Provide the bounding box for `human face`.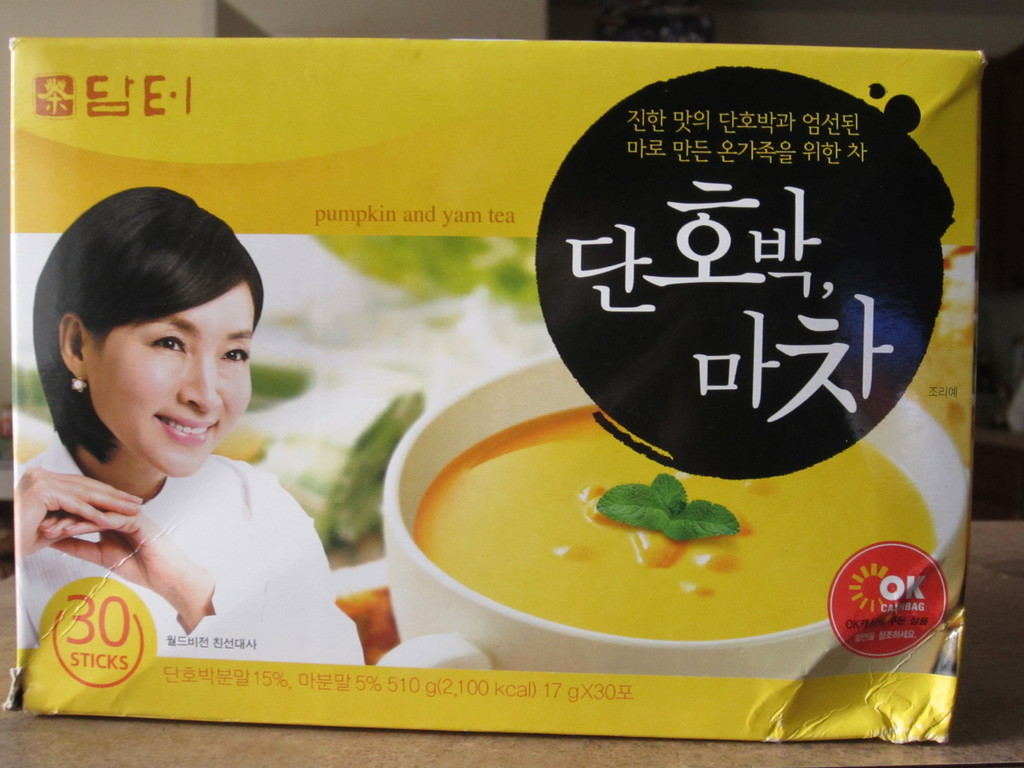
<box>86,280,257,481</box>.
